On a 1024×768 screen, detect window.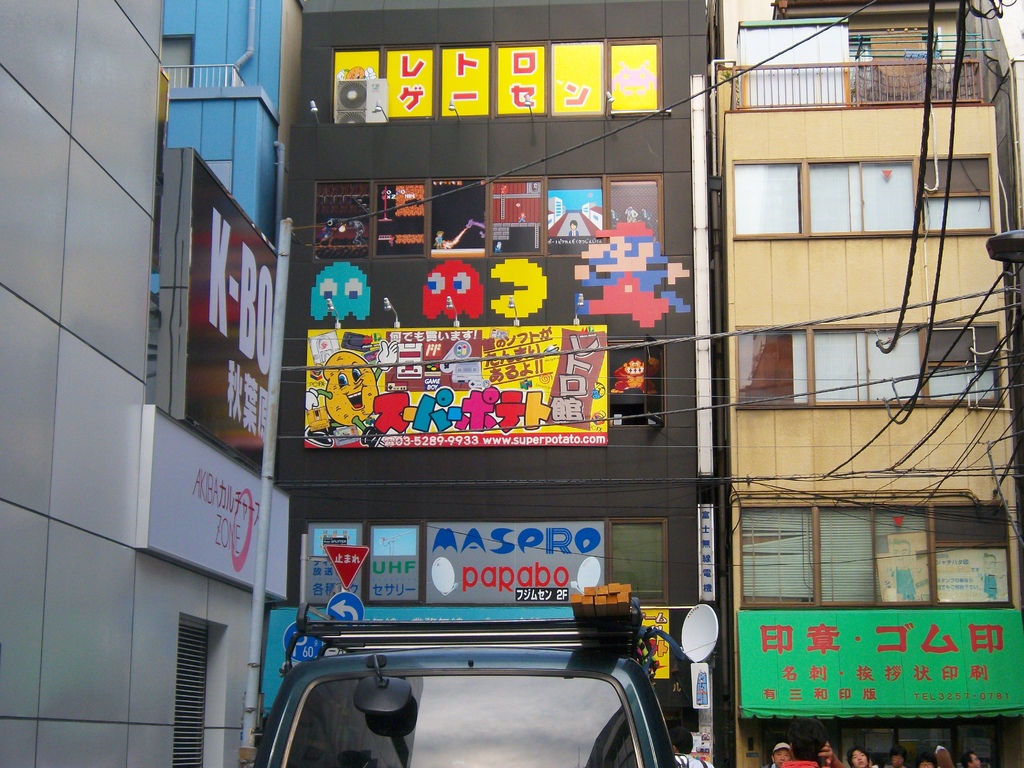
<box>731,323,1005,407</box>.
